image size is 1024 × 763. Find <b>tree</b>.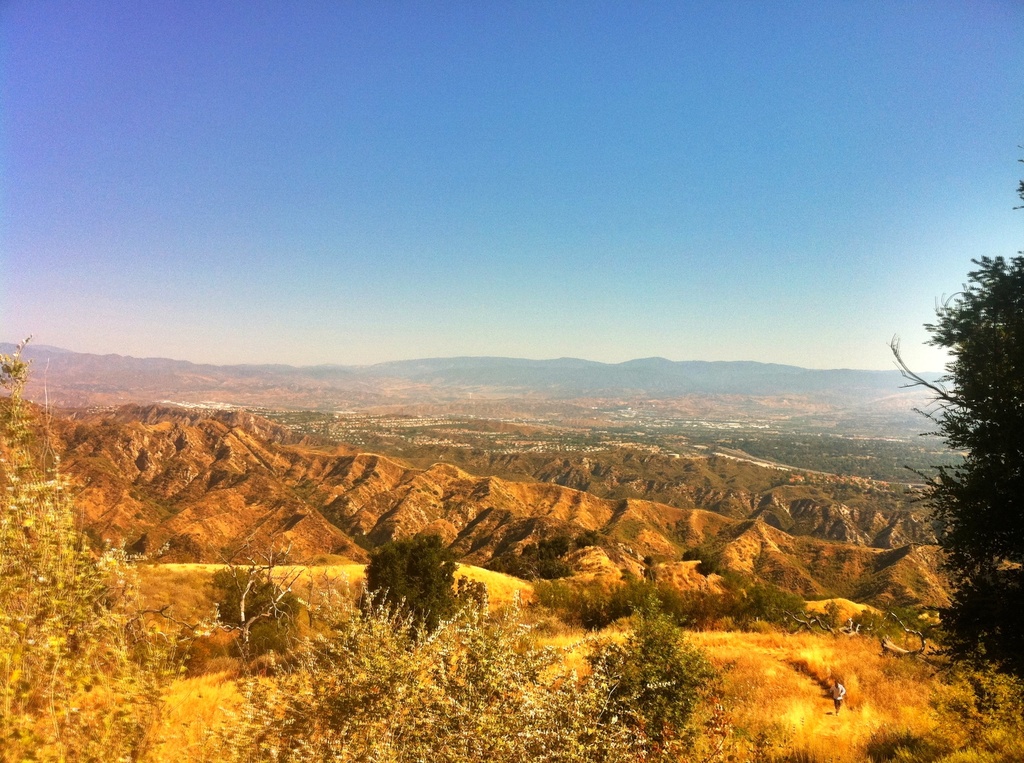
region(207, 565, 298, 659).
